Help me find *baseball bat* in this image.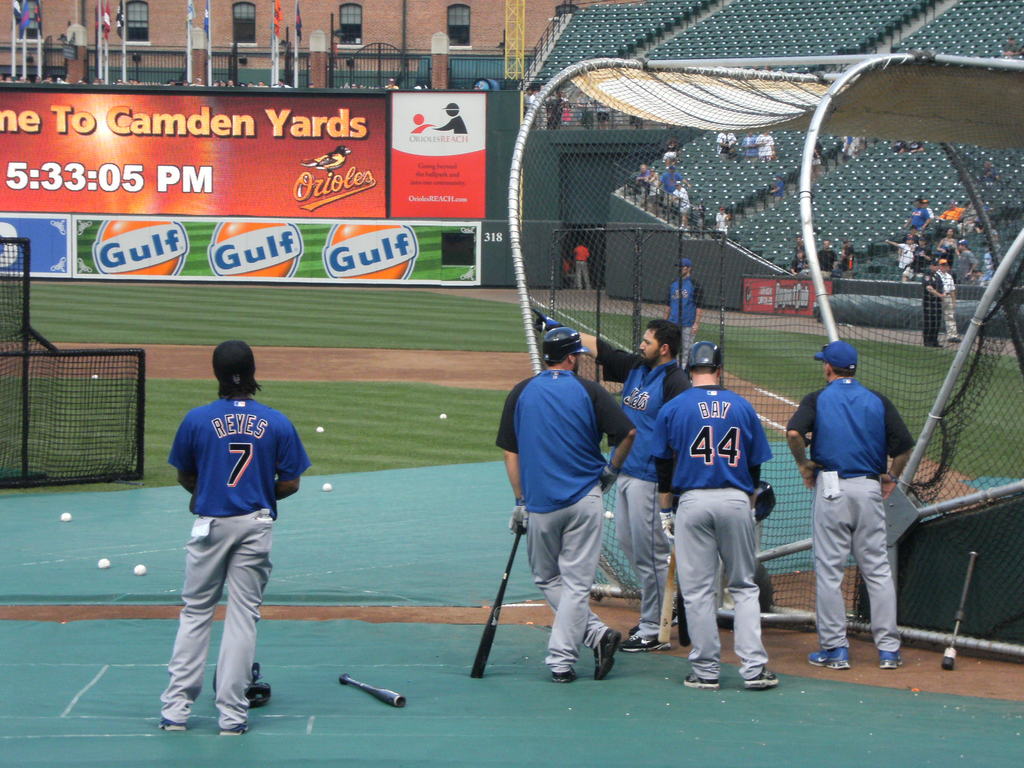
Found it: box=[337, 675, 404, 710].
